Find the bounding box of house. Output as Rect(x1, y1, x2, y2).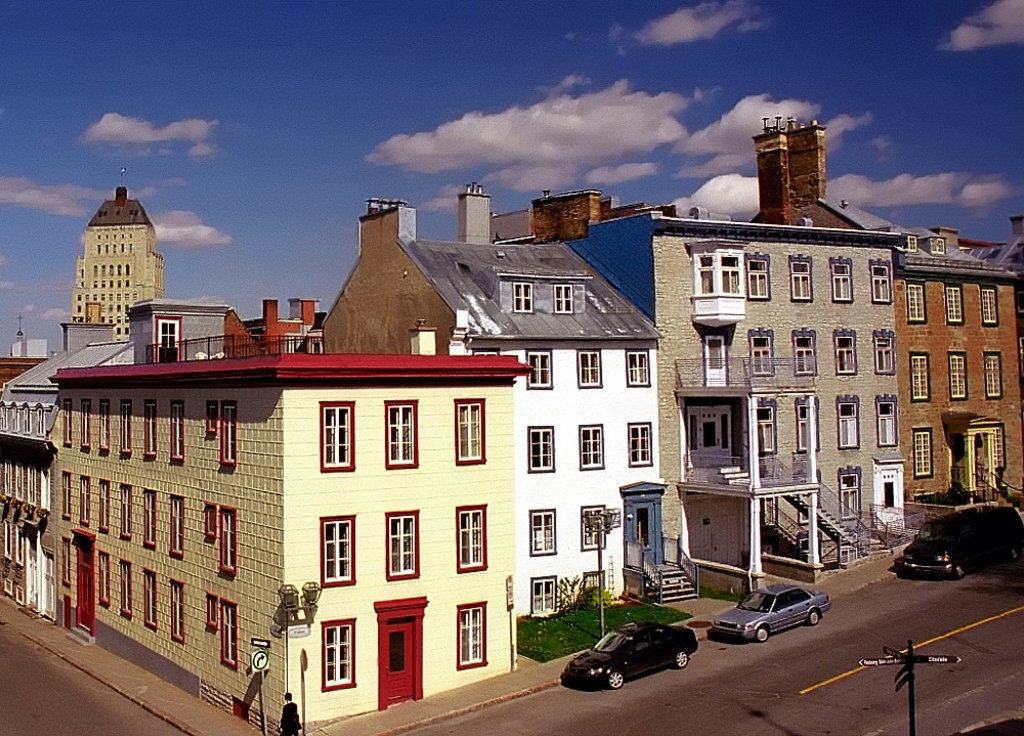
Rect(319, 178, 705, 629).
